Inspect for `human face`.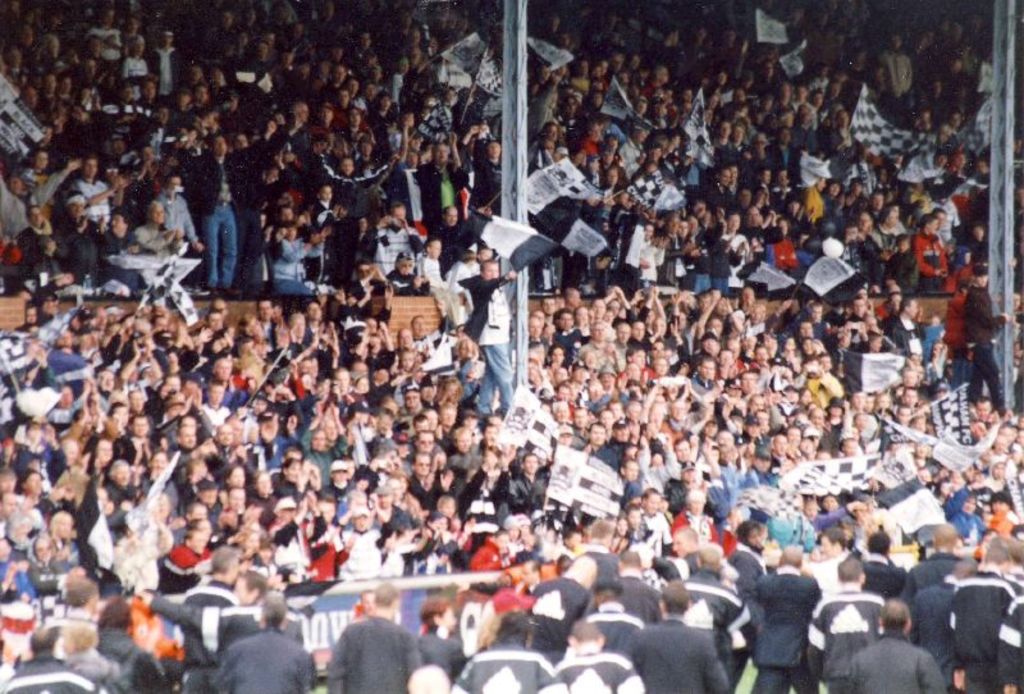
Inspection: box=[733, 170, 741, 187].
